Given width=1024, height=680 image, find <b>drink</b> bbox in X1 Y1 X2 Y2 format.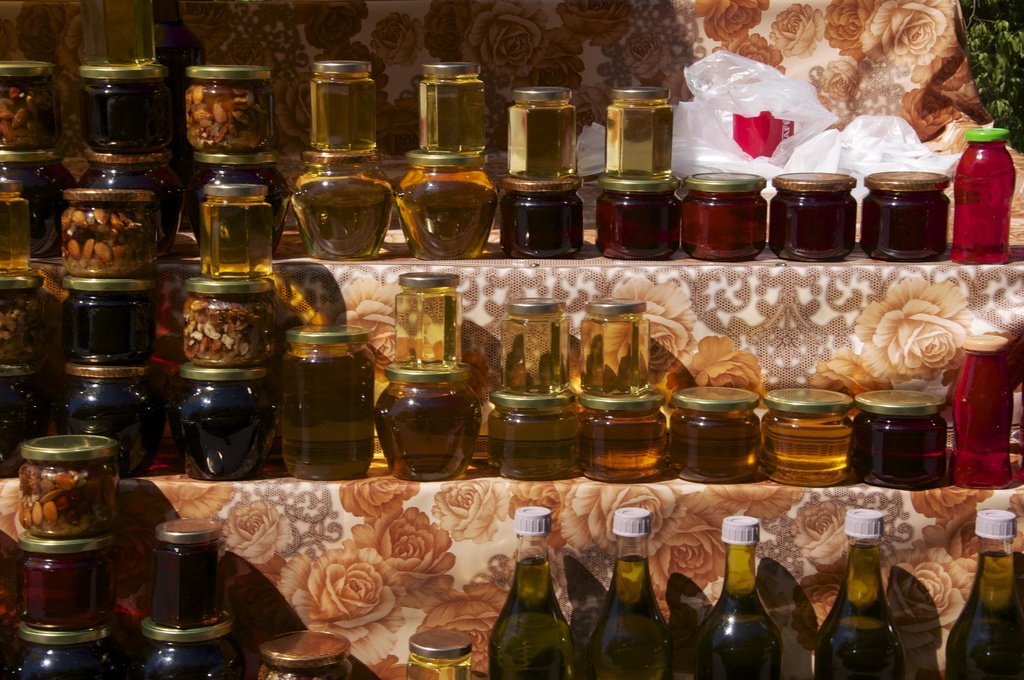
499 180 584 263.
